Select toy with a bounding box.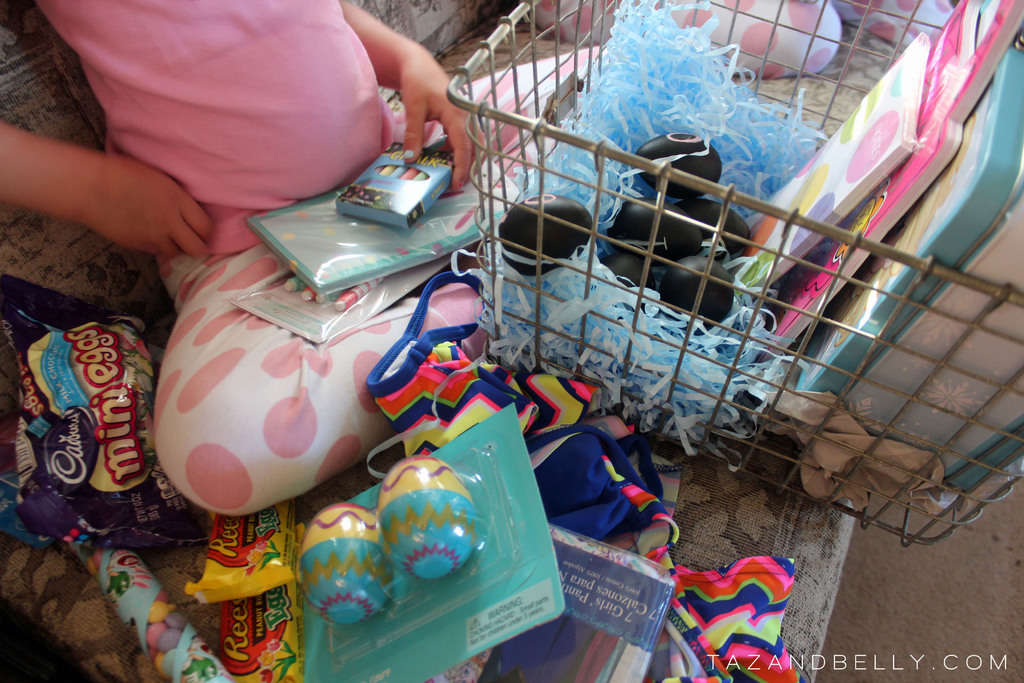
600:249:654:296.
